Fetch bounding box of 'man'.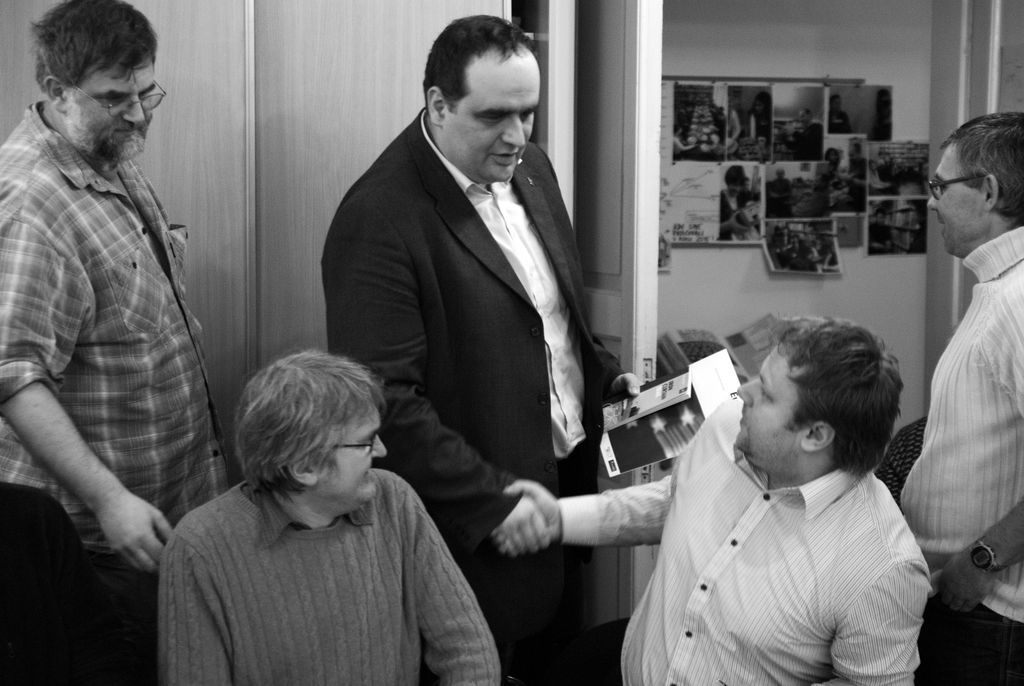
Bbox: 164:355:500:685.
